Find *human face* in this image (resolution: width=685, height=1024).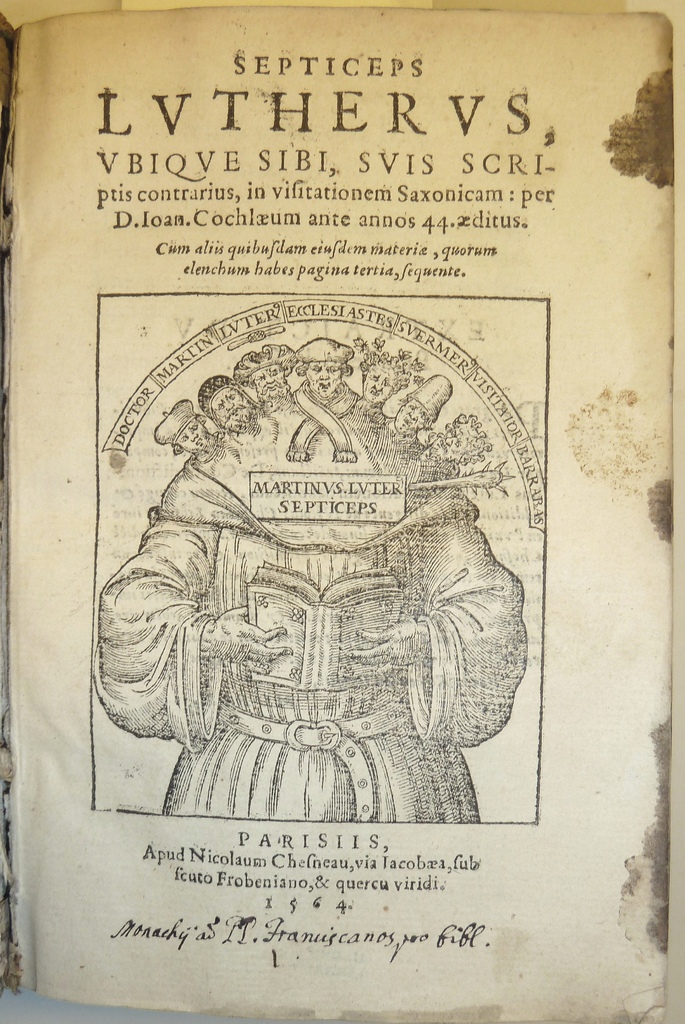
256/369/282/393.
